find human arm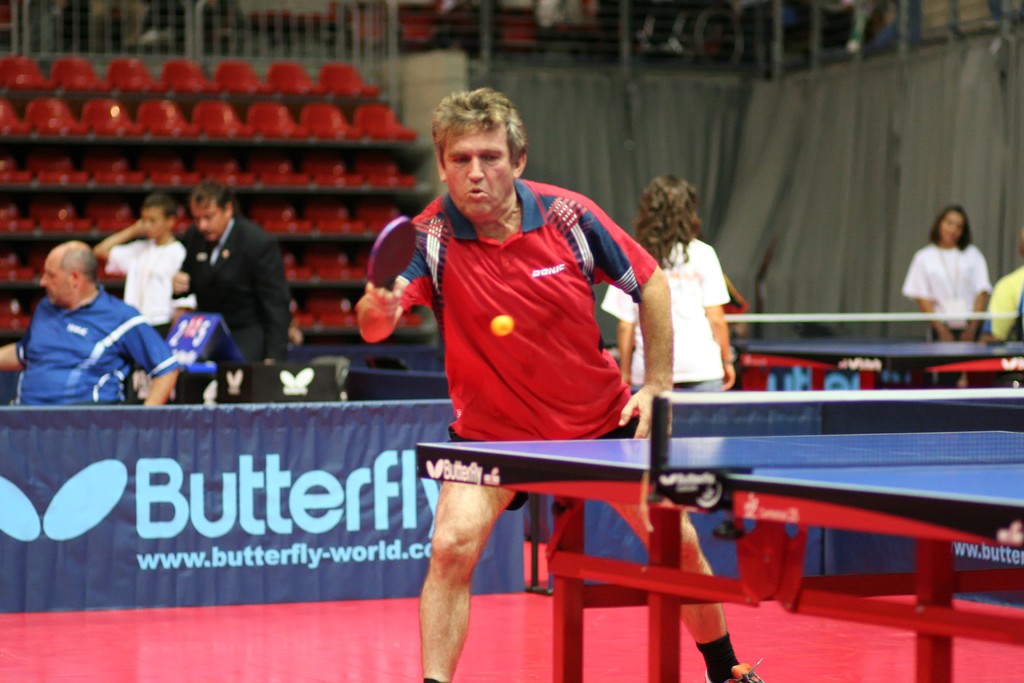
l=0, t=334, r=30, b=371
